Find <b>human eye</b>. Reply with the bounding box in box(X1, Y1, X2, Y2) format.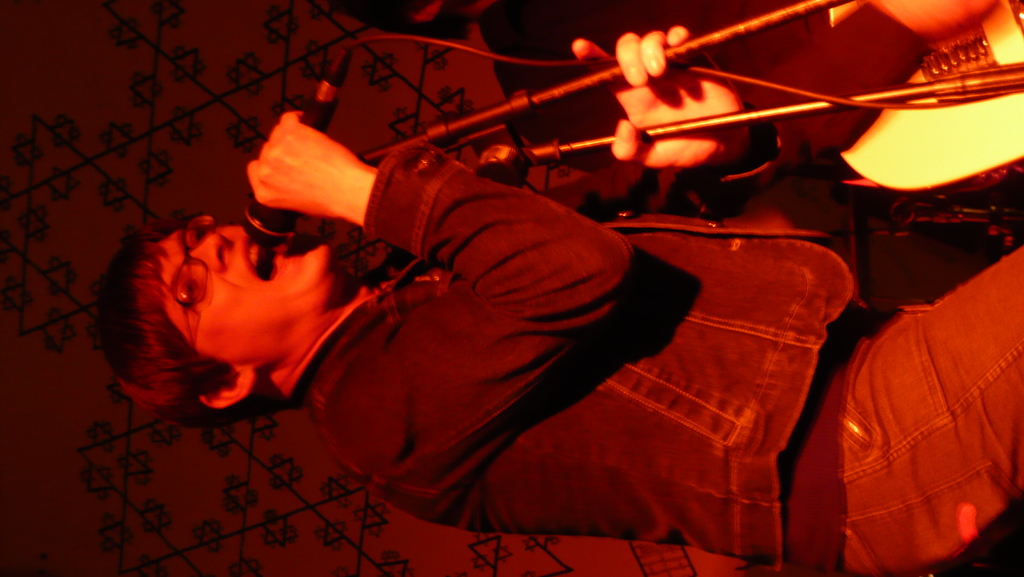
box(180, 277, 201, 309).
